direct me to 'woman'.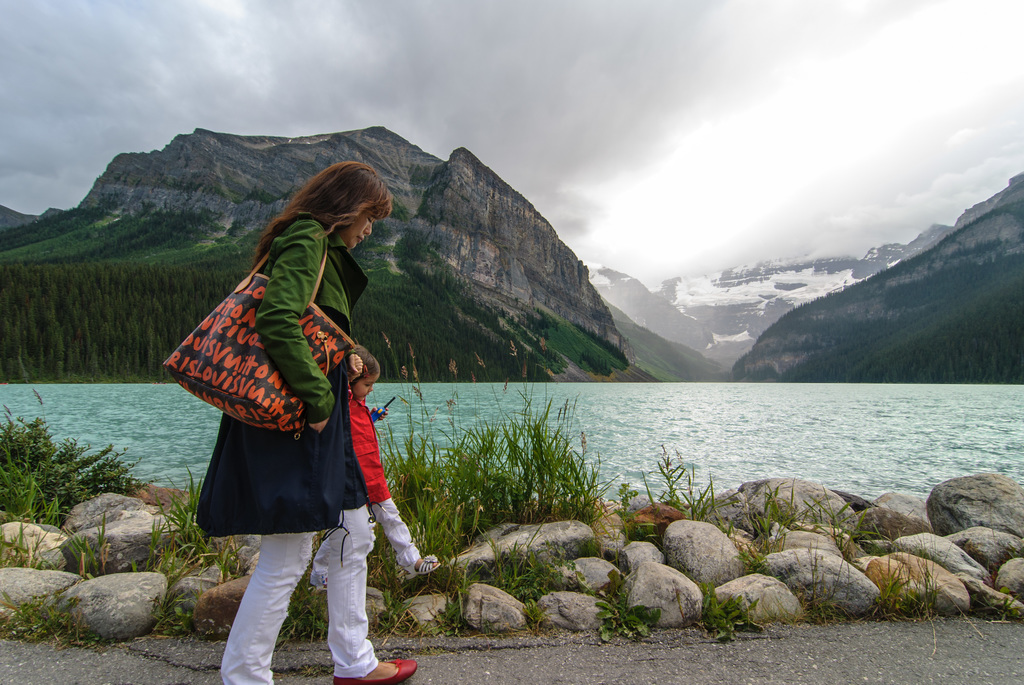
Direction: bbox(182, 161, 405, 648).
